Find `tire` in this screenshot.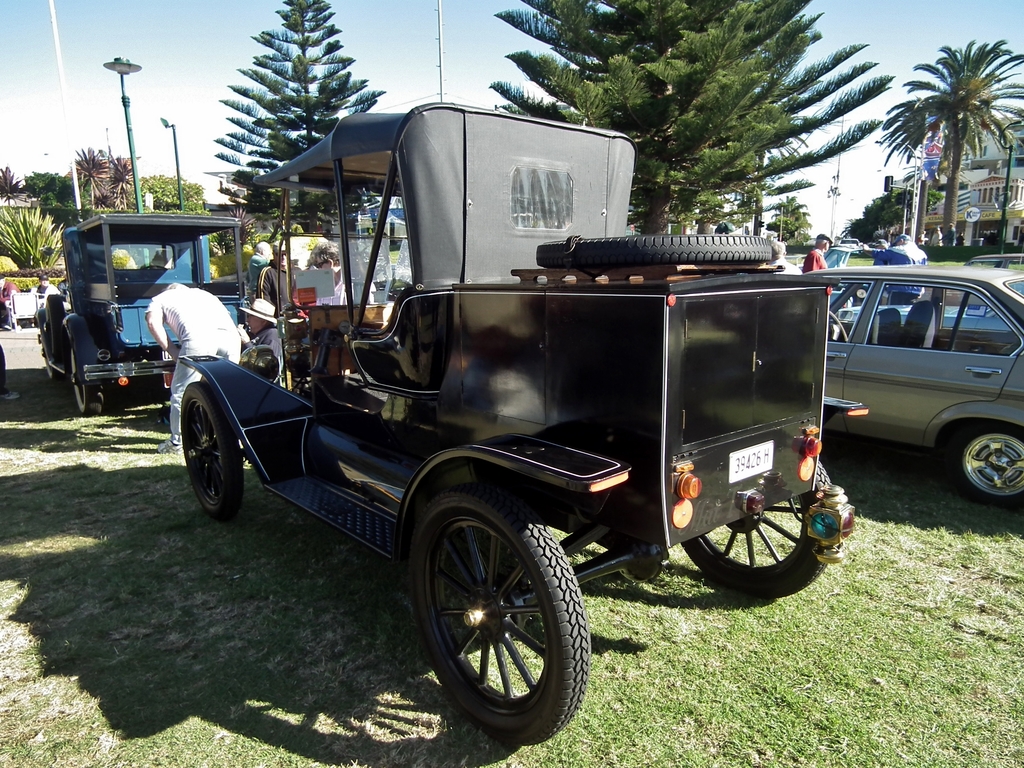
The bounding box for `tire` is bbox(50, 293, 66, 356).
